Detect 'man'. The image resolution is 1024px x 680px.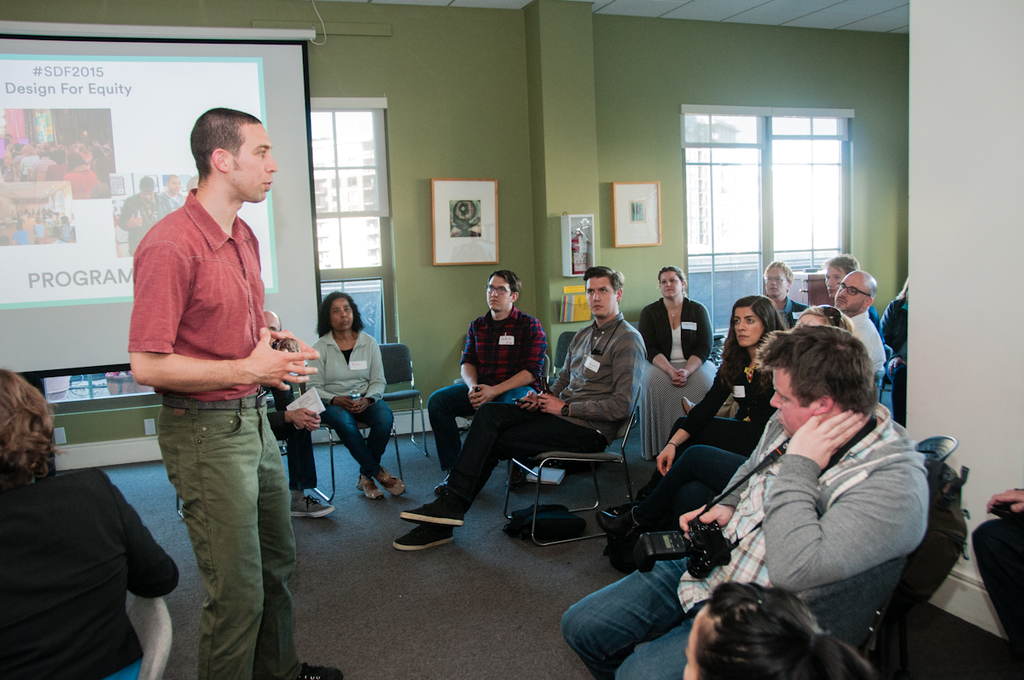
detection(763, 260, 805, 323).
